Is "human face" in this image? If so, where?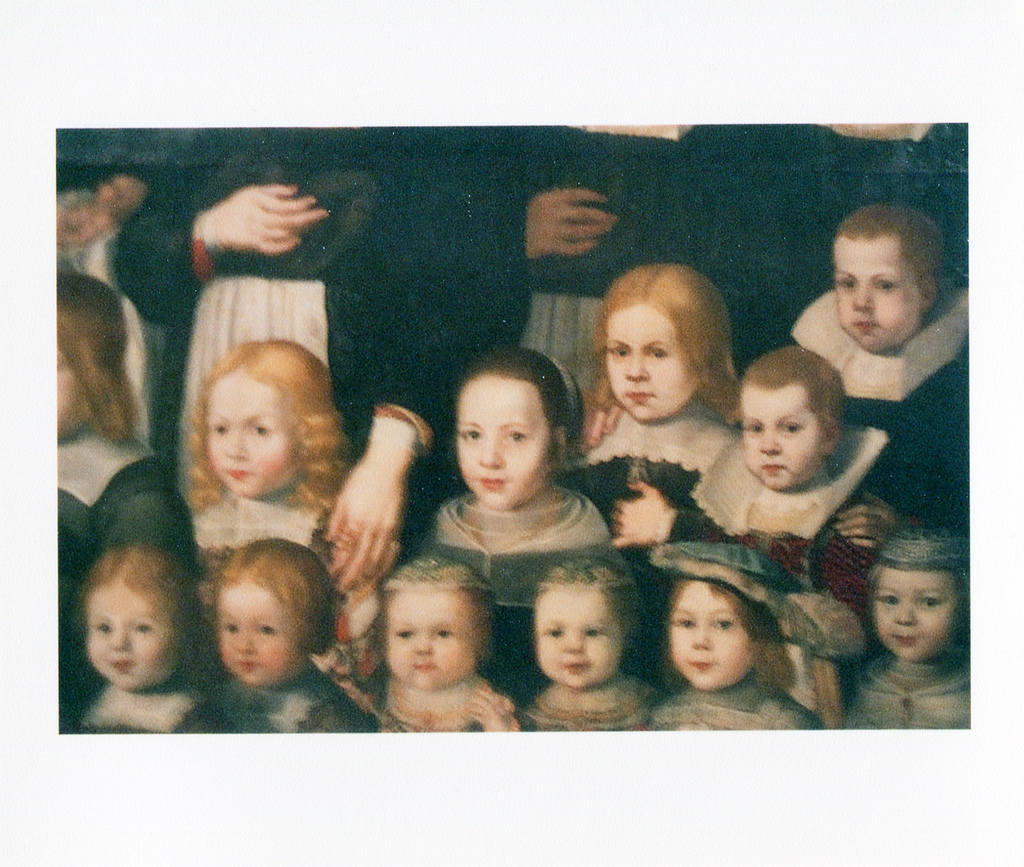
Yes, at bbox=[81, 585, 177, 687].
